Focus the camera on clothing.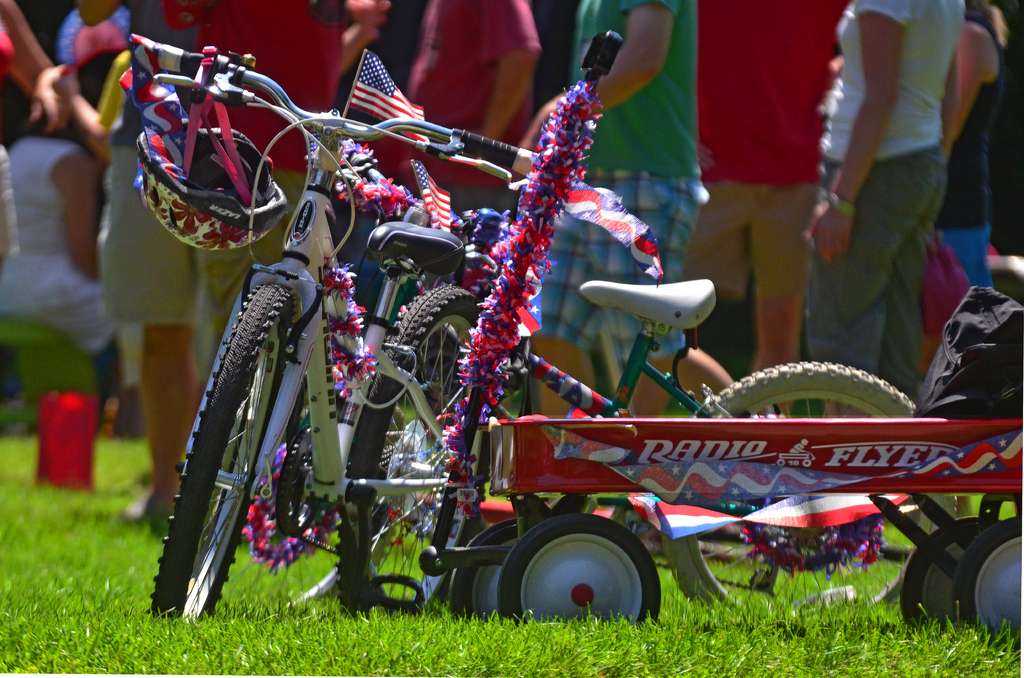
Focus region: left=153, top=0, right=383, bottom=364.
